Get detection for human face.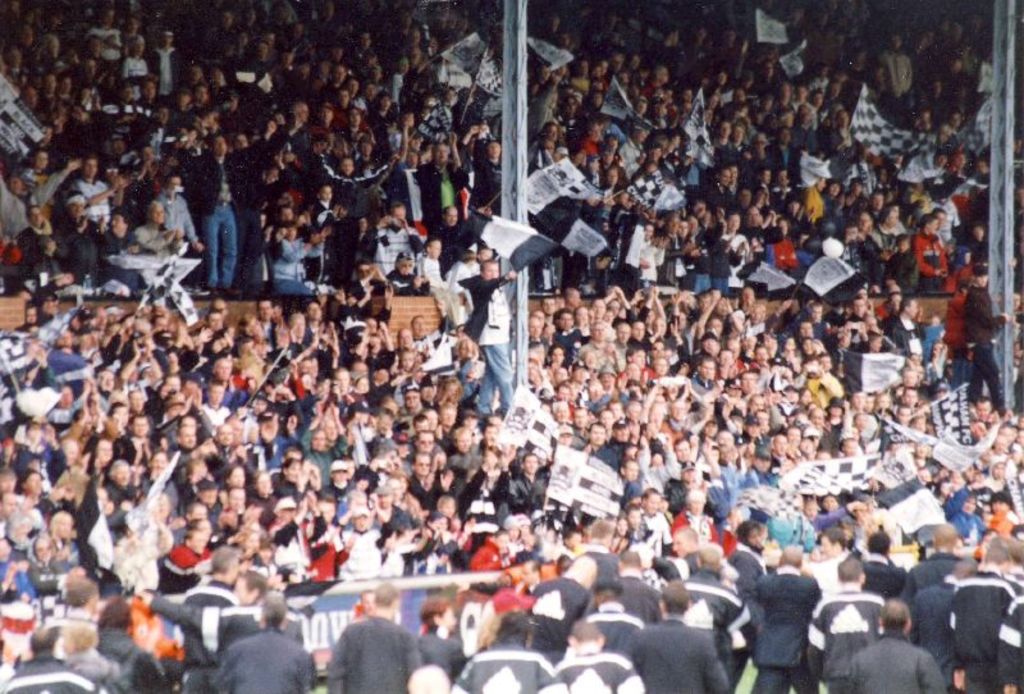
Detection: x1=156 y1=314 x2=166 y2=330.
